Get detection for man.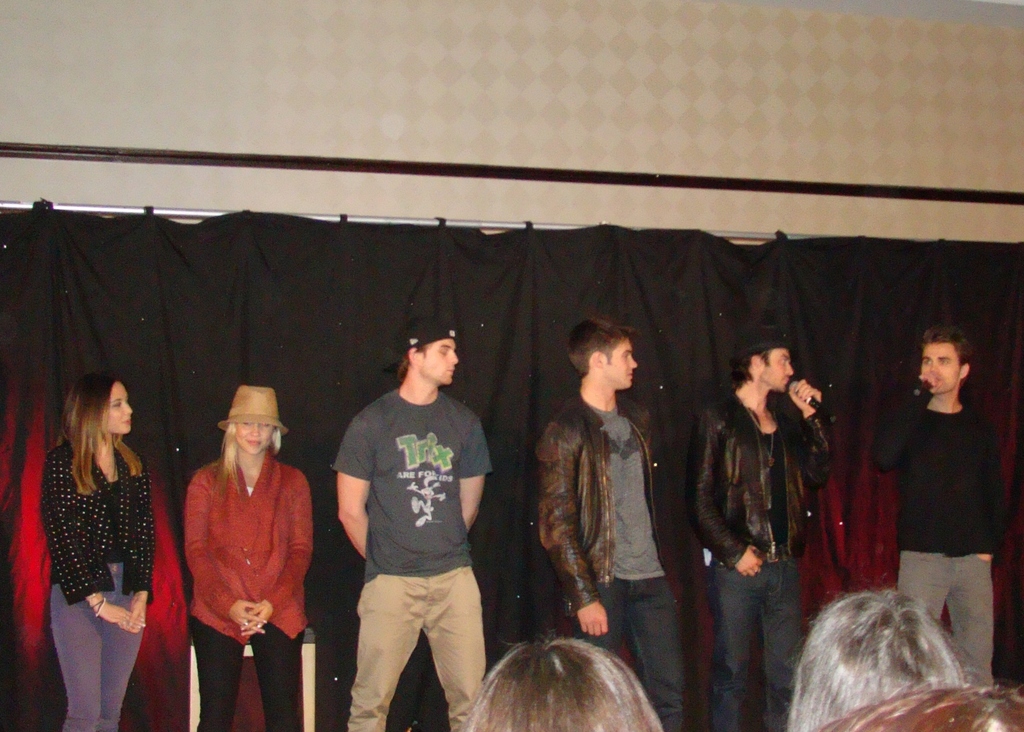
Detection: [318, 309, 512, 723].
